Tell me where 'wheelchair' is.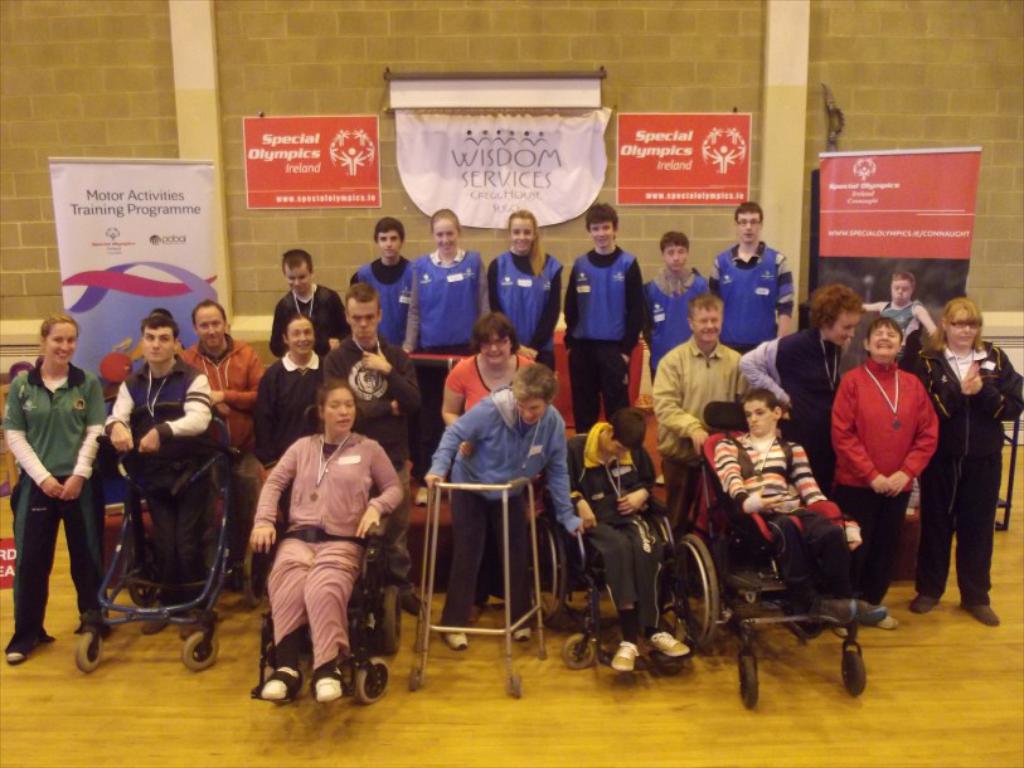
'wheelchair' is at locate(539, 438, 715, 680).
